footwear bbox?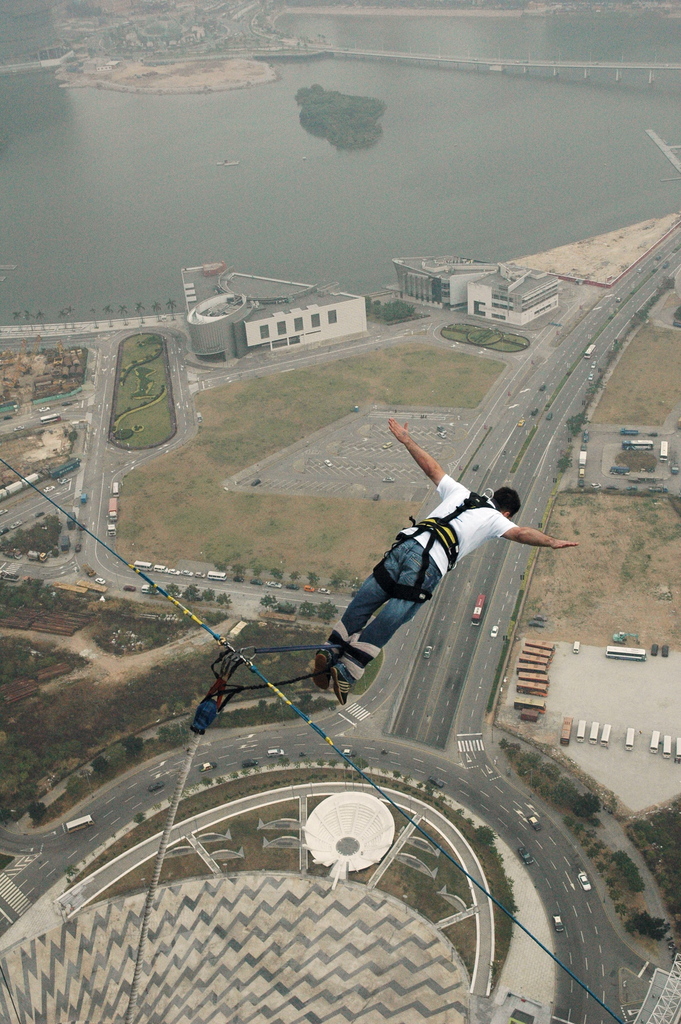
<box>312,644,340,693</box>
